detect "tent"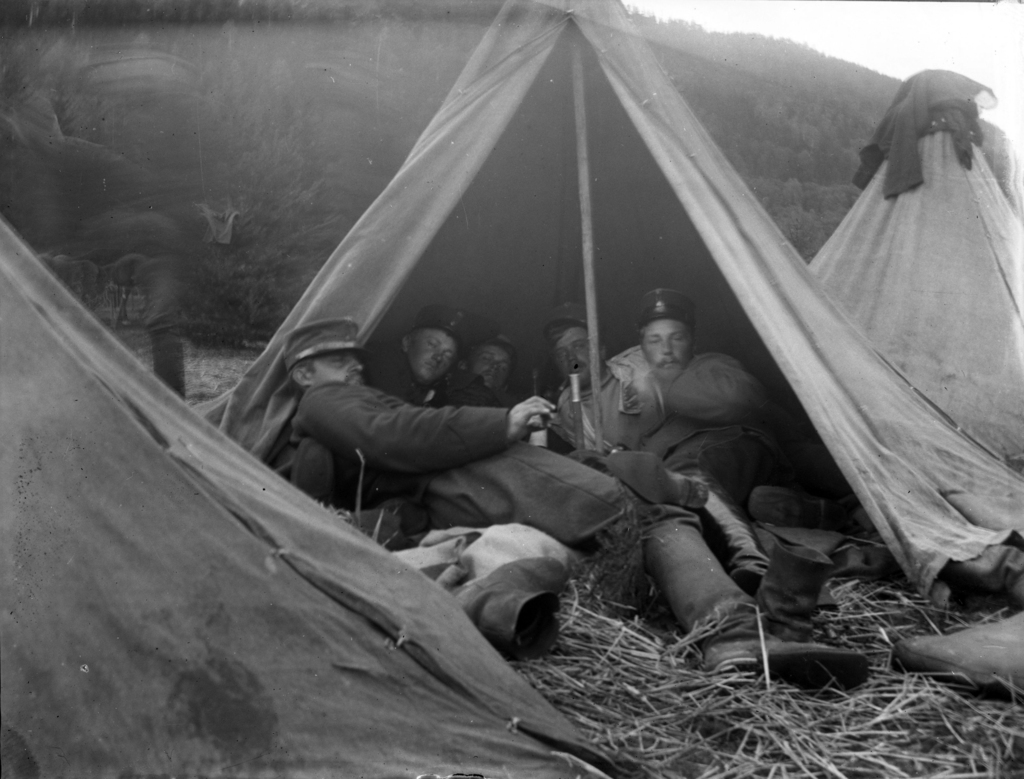
191:1:1023:611
